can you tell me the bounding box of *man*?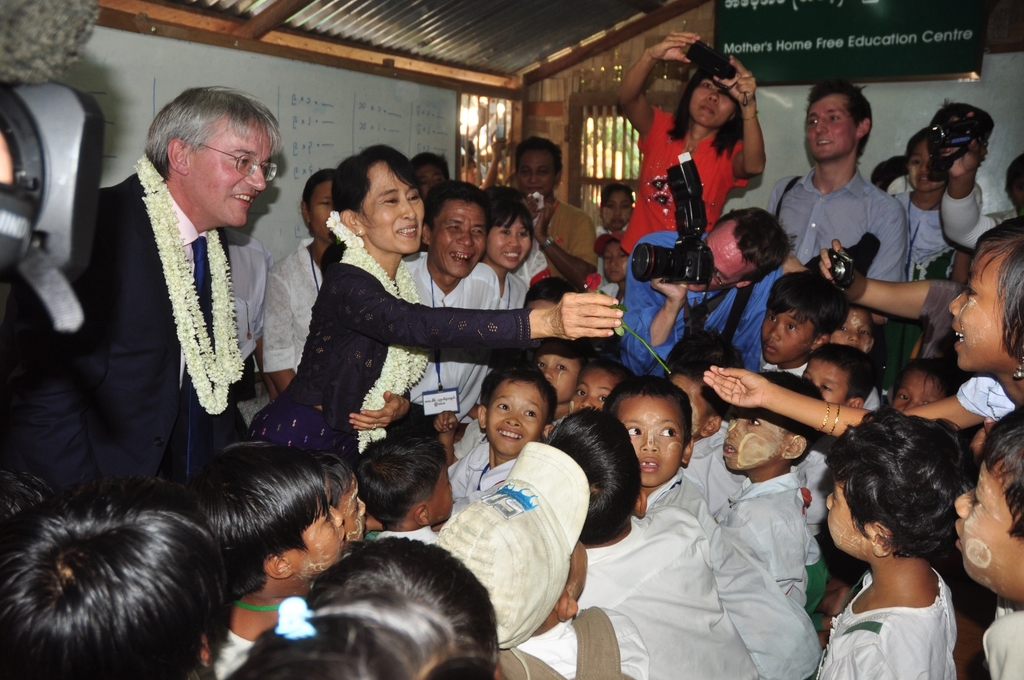
[616,202,792,375].
